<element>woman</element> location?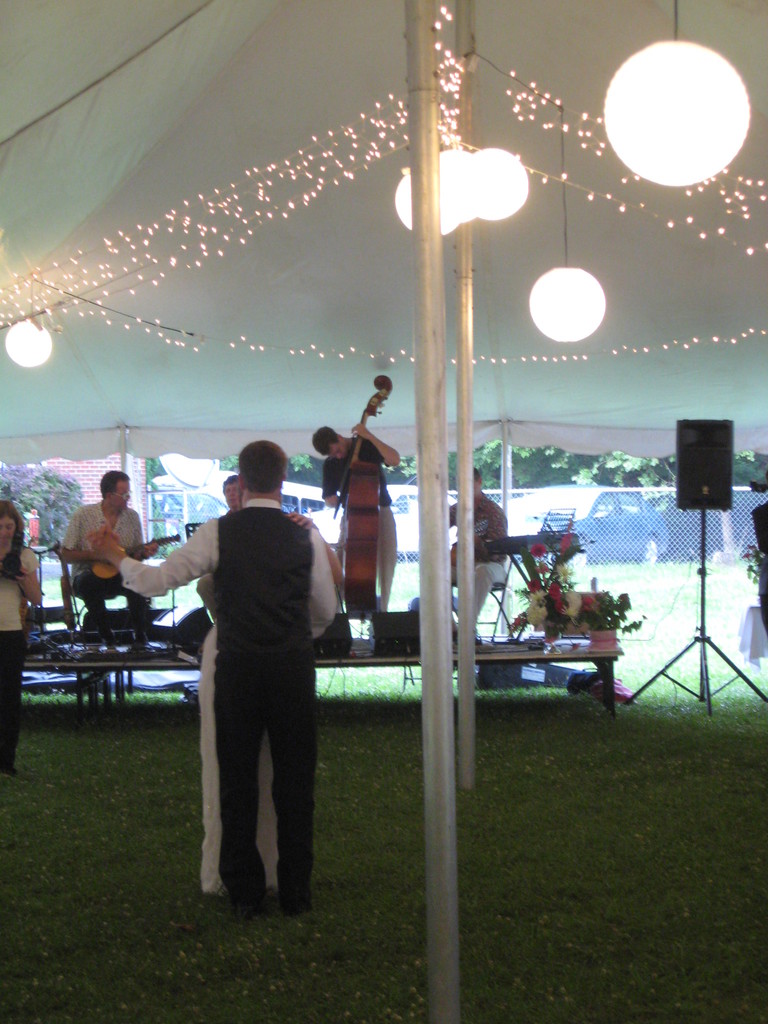
box=[0, 497, 38, 778]
